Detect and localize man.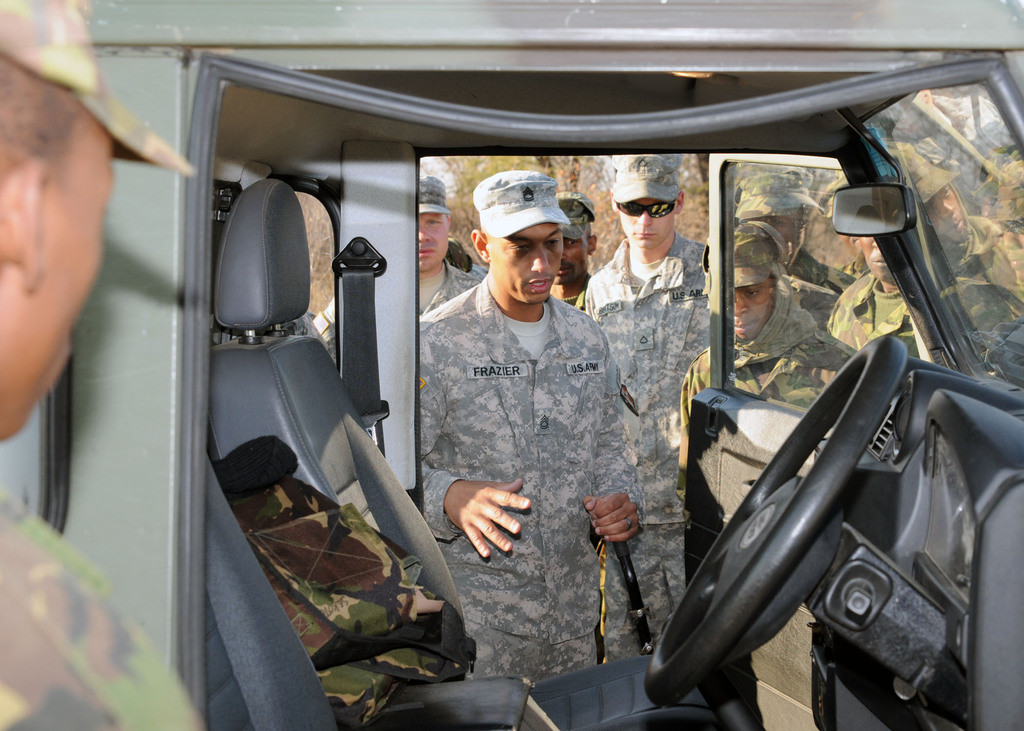
Localized at (580,143,723,643).
